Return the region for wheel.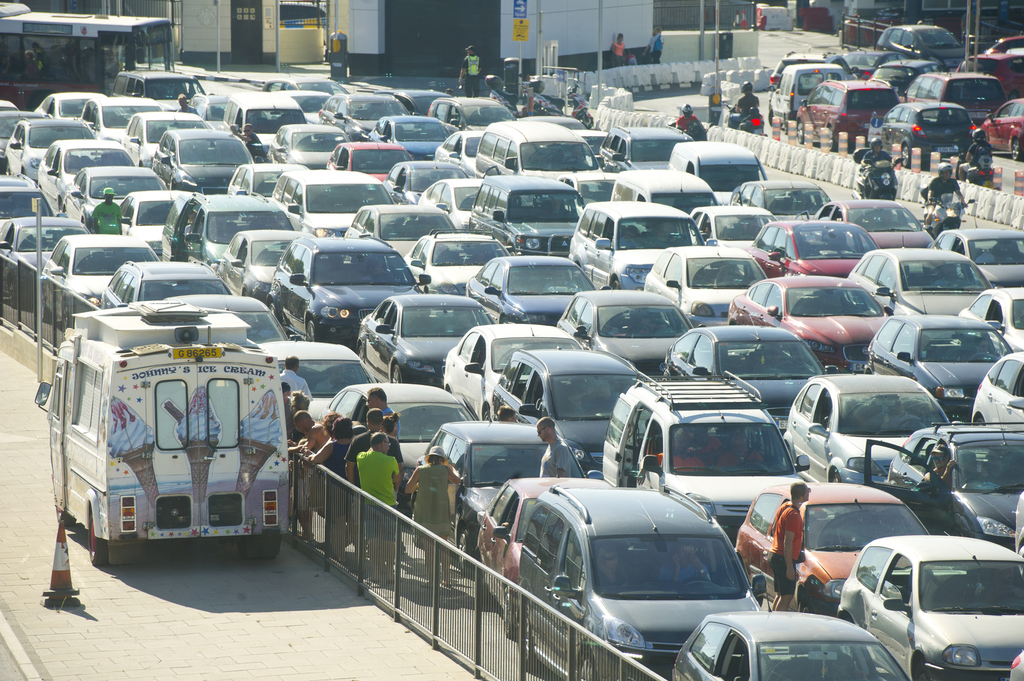
Rect(902, 142, 913, 171).
